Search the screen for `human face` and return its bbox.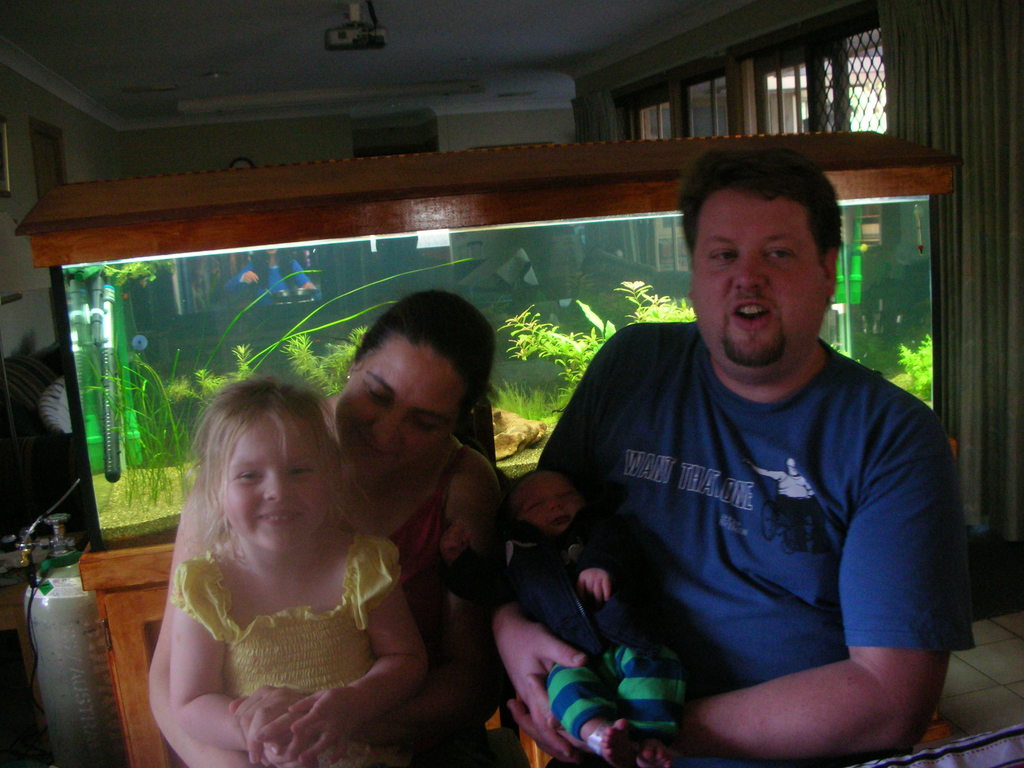
Found: x1=685, y1=197, x2=822, y2=379.
